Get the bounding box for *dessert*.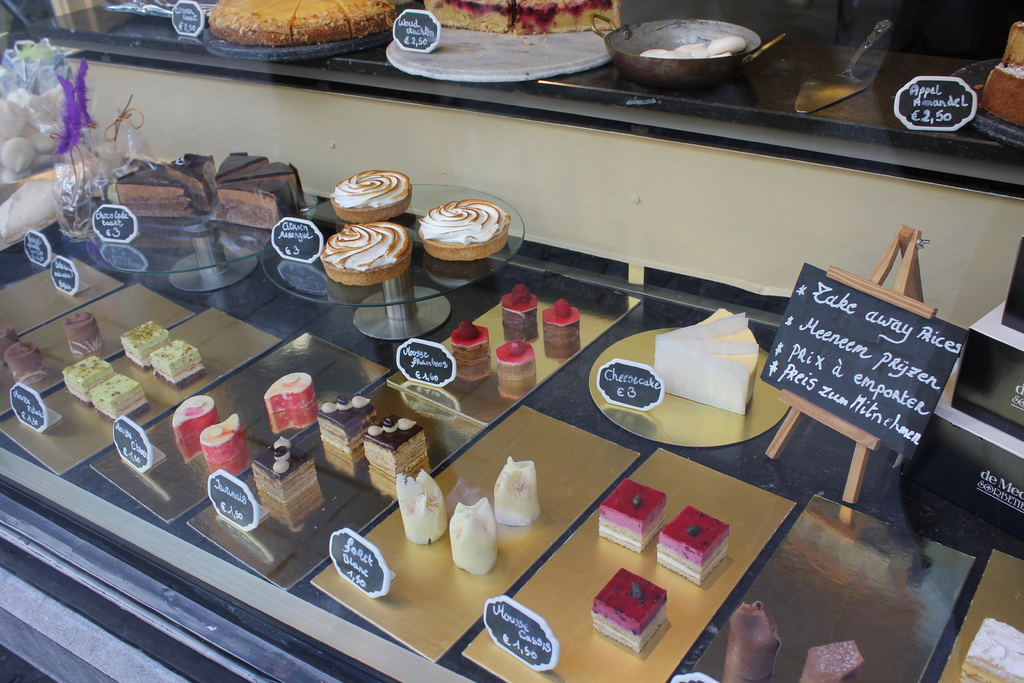
pyautogui.locateOnScreen(495, 459, 543, 527).
